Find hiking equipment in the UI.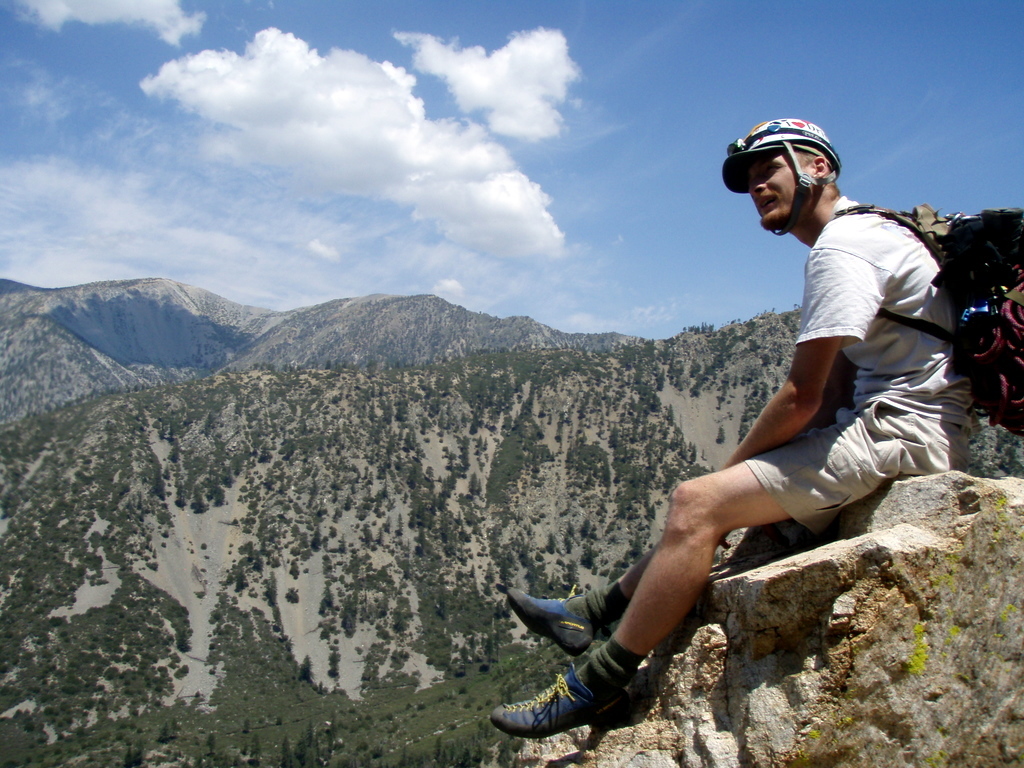
UI element at (499, 666, 613, 740).
